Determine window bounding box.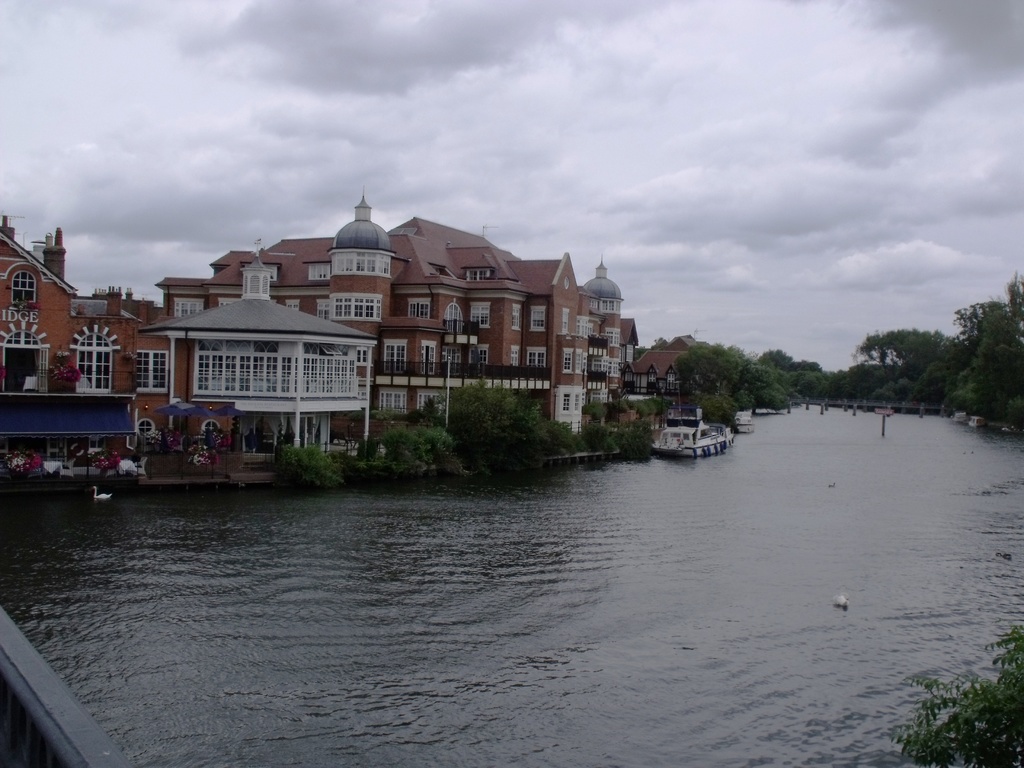
Determined: rect(609, 359, 621, 378).
